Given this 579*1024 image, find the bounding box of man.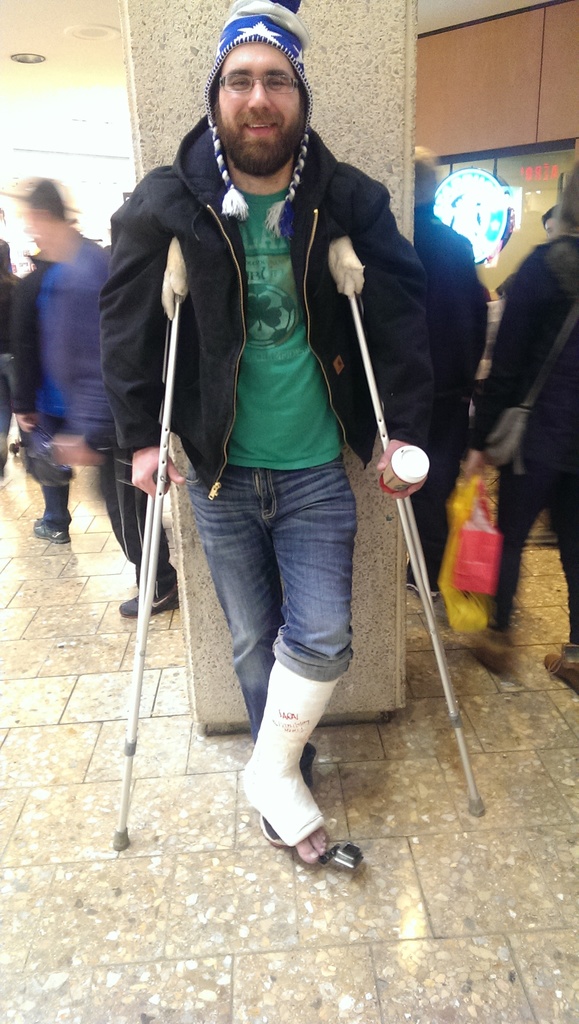
(left=104, top=12, right=409, bottom=832).
